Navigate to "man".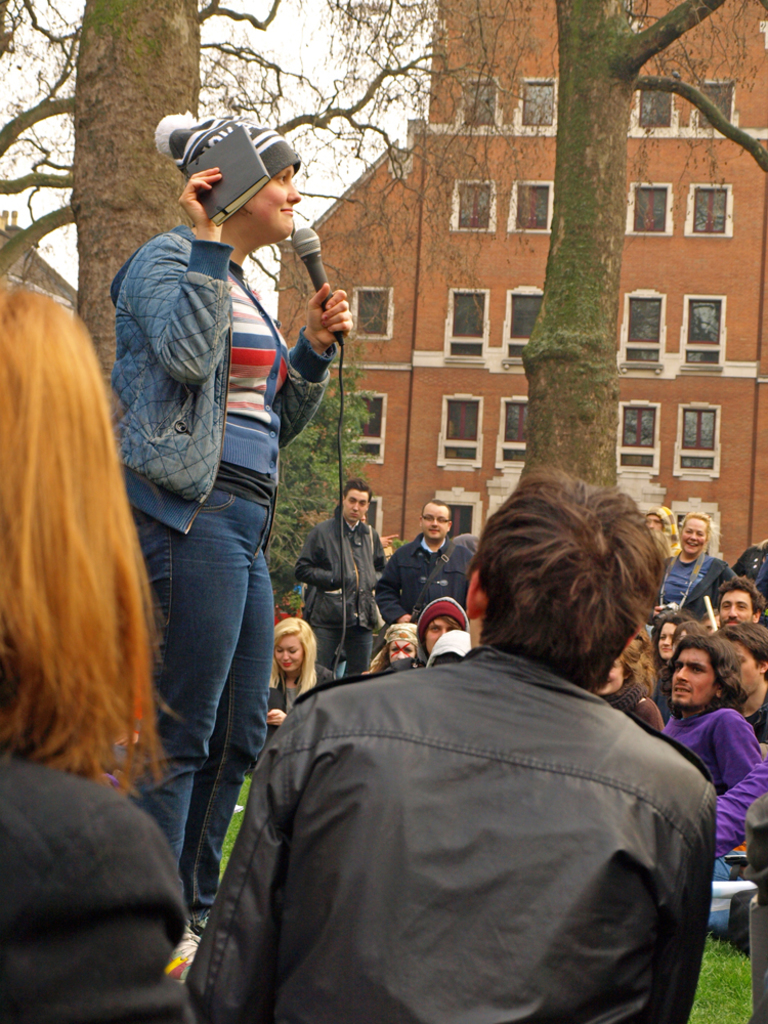
Navigation target: [294, 475, 386, 681].
